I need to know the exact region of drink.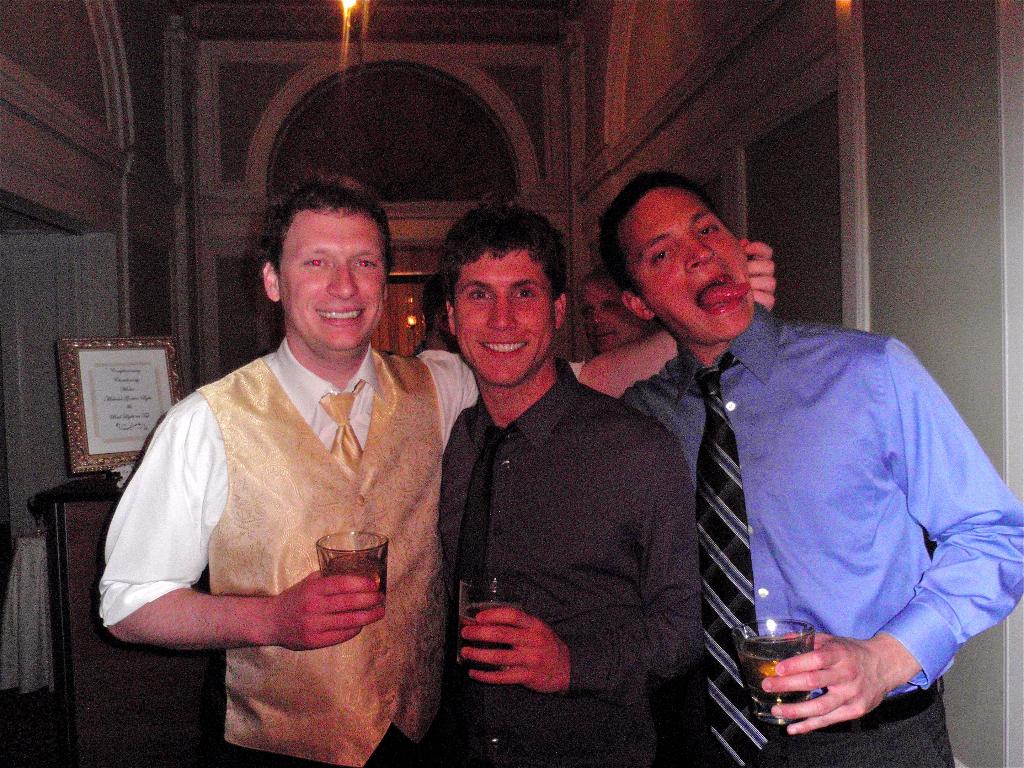
Region: left=461, top=604, right=527, bottom=668.
